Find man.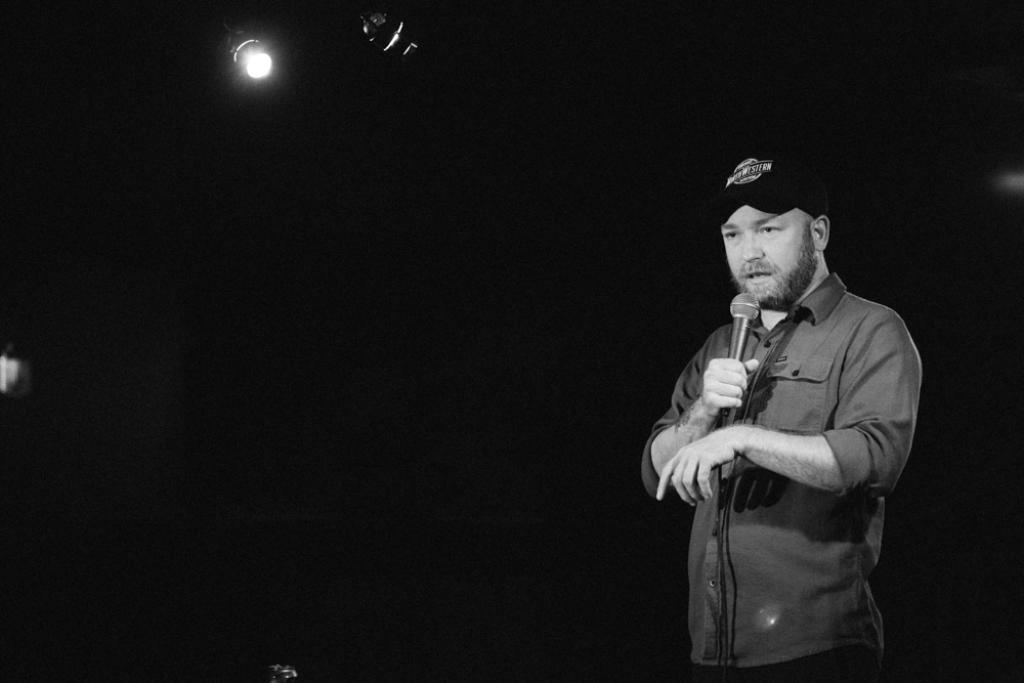
<bbox>639, 153, 922, 682</bbox>.
